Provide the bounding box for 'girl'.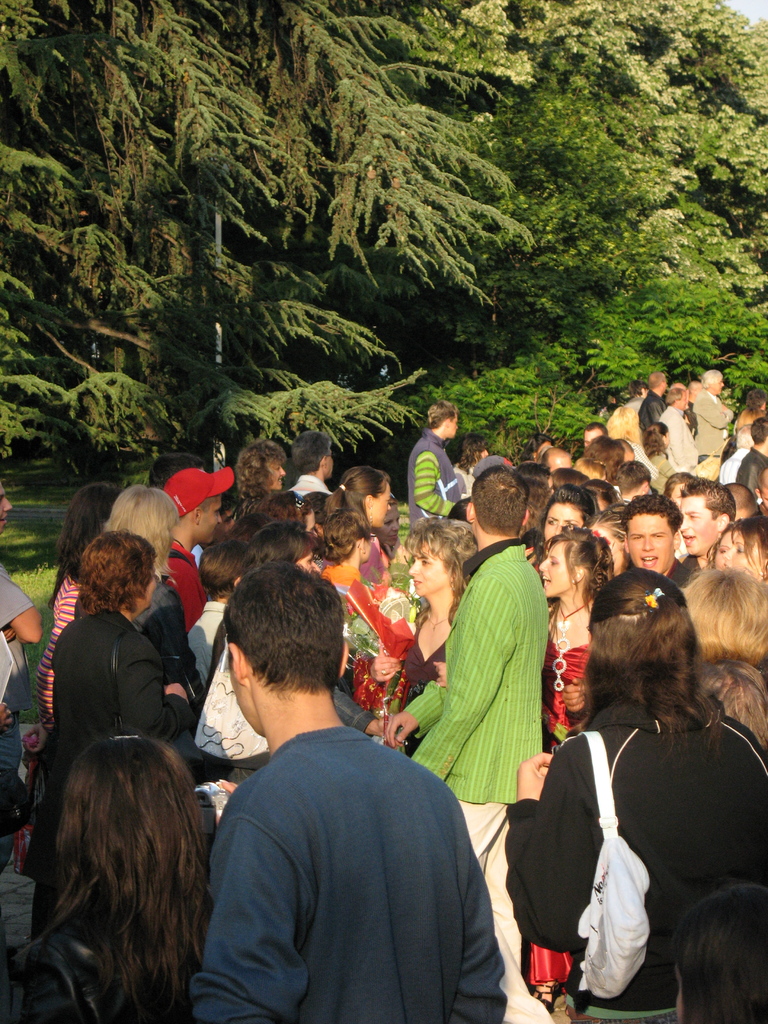
<bbox>238, 524, 321, 570</bbox>.
